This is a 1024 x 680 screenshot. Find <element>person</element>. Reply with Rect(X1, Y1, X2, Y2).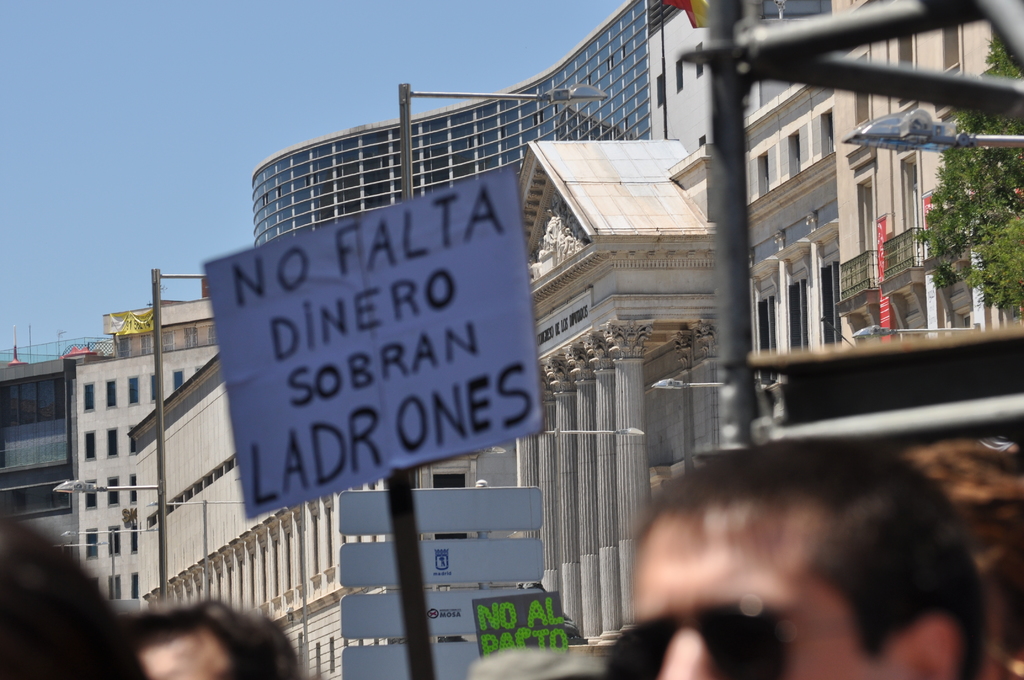
Rect(129, 597, 316, 679).
